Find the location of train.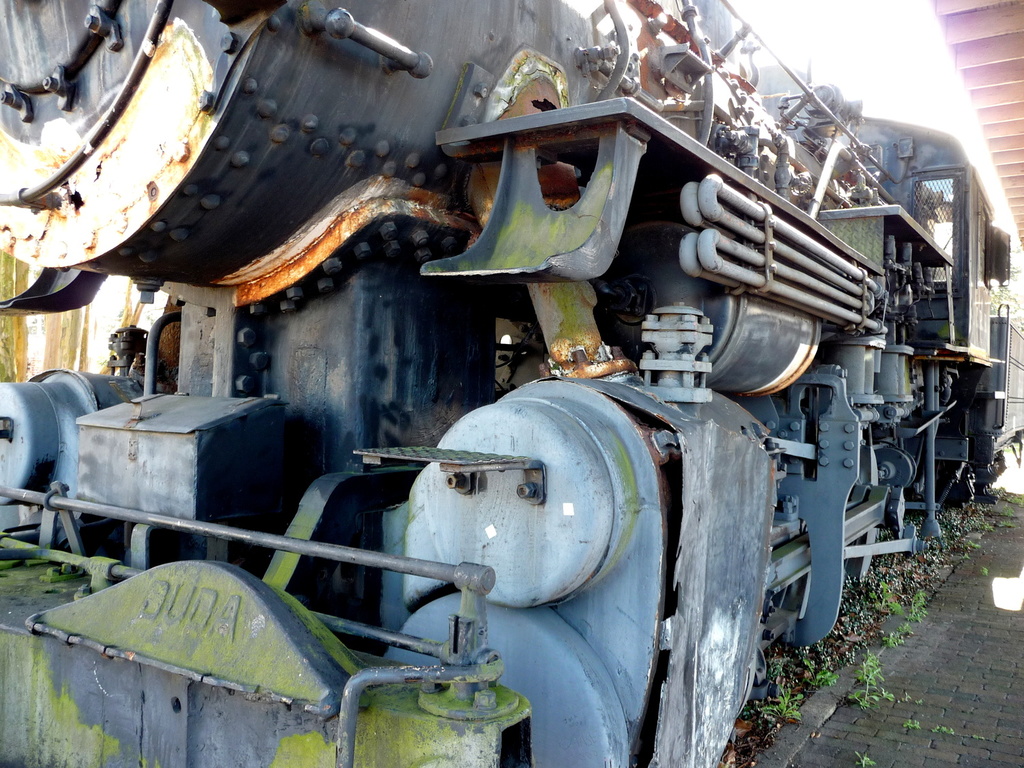
Location: {"left": 0, "top": 0, "right": 1023, "bottom": 767}.
